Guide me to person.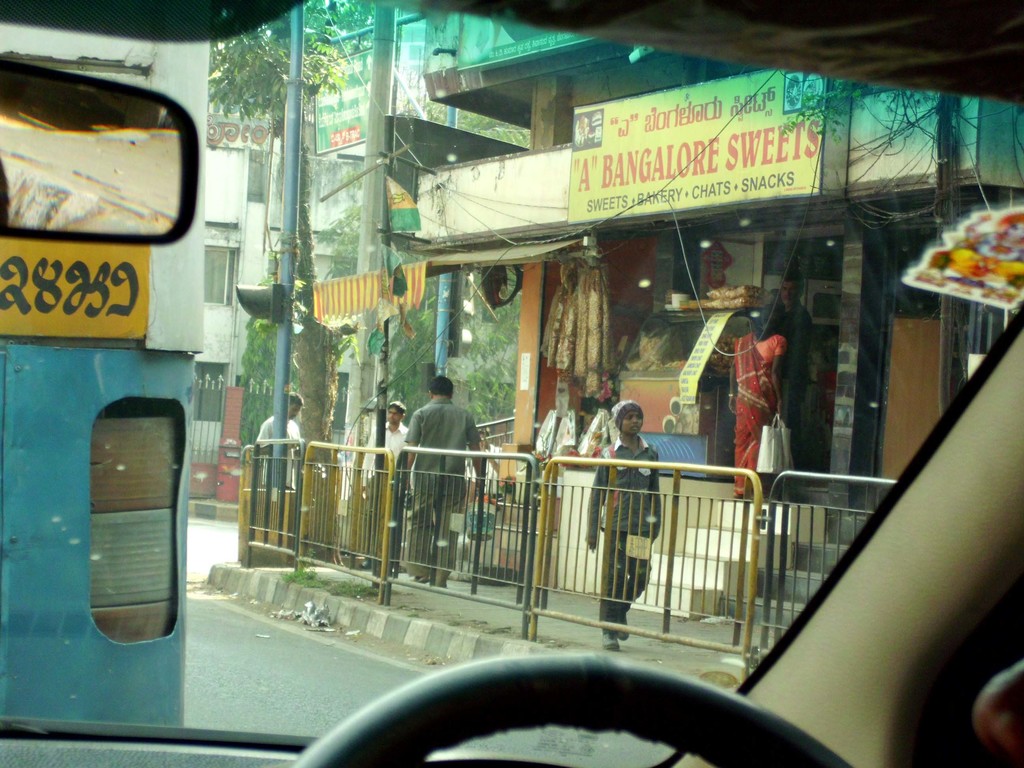
Guidance: [x1=369, y1=399, x2=412, y2=483].
